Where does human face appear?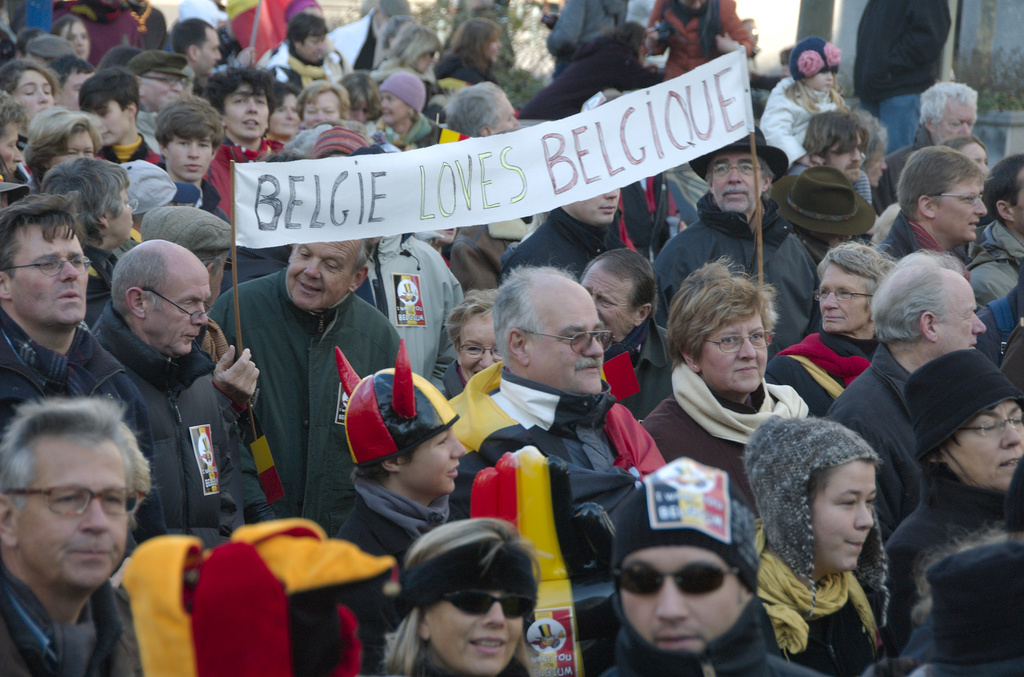
Appears at left=155, top=122, right=213, bottom=181.
